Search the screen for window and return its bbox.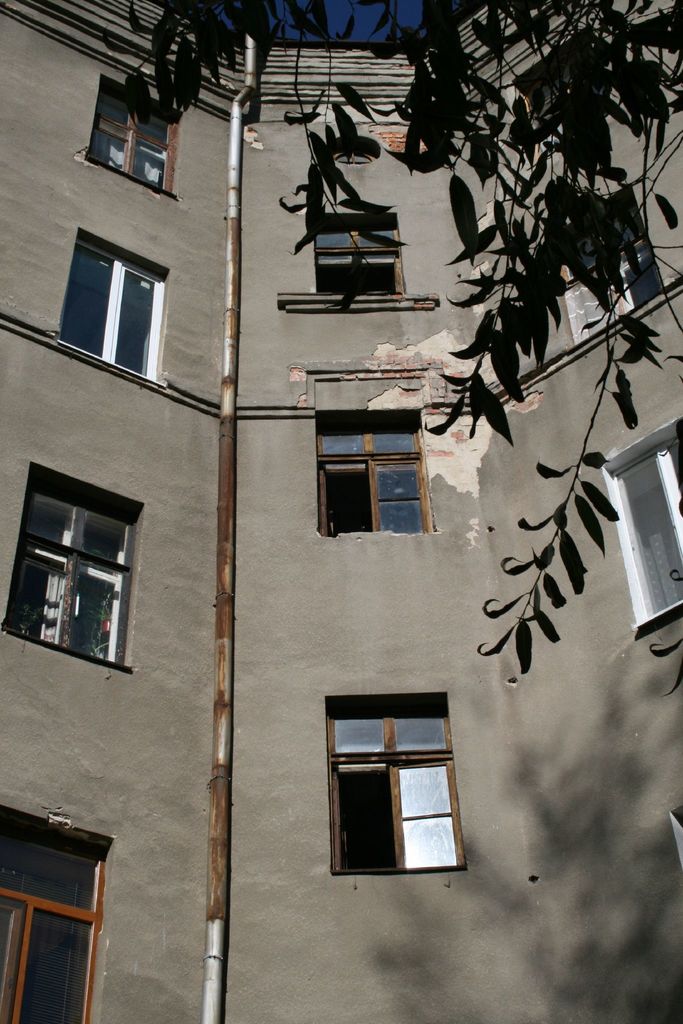
Found: BBox(1, 471, 148, 664).
